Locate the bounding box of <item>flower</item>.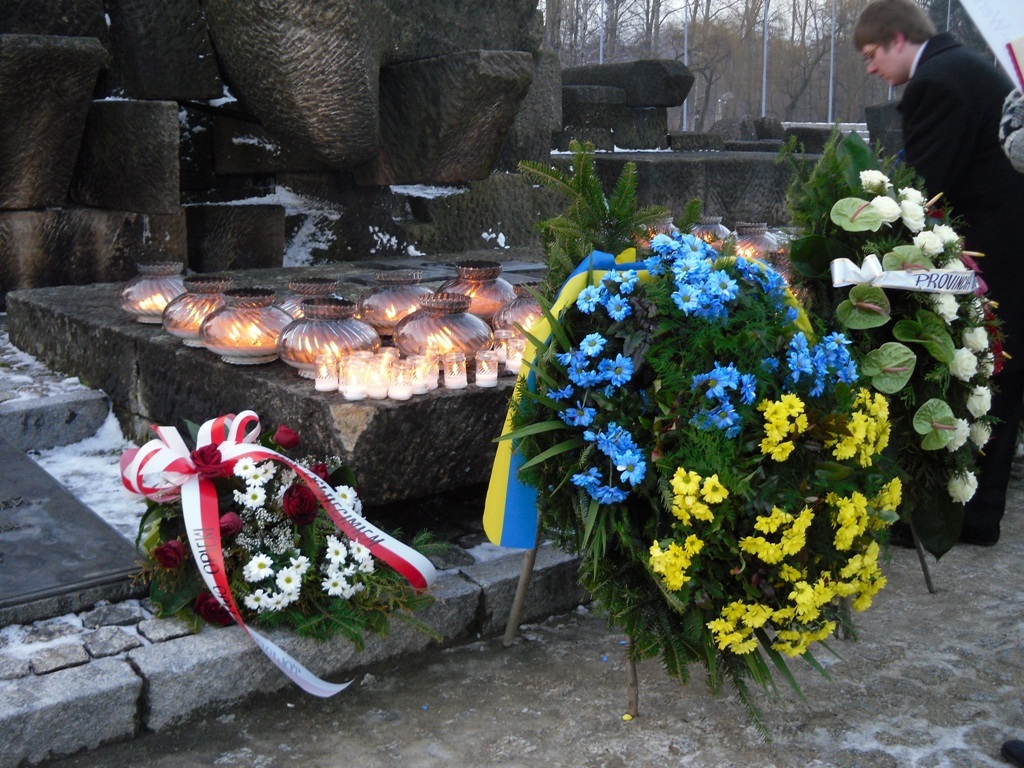
Bounding box: 566,464,626,513.
